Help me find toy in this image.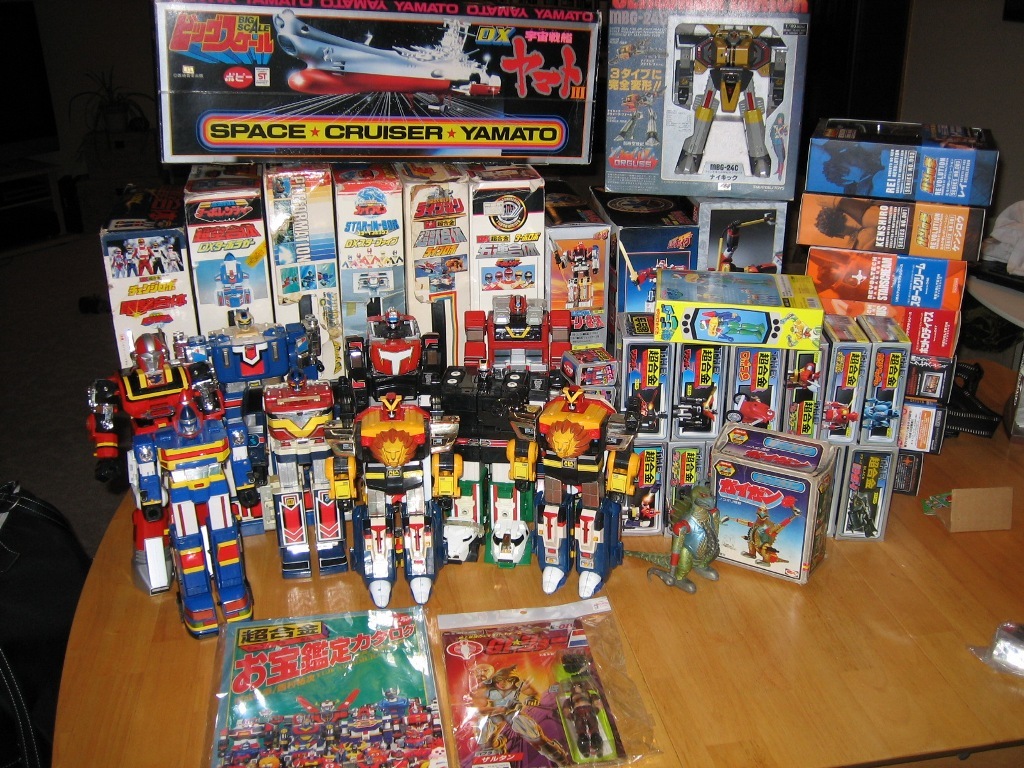
Found it: bbox=[806, 245, 888, 301].
